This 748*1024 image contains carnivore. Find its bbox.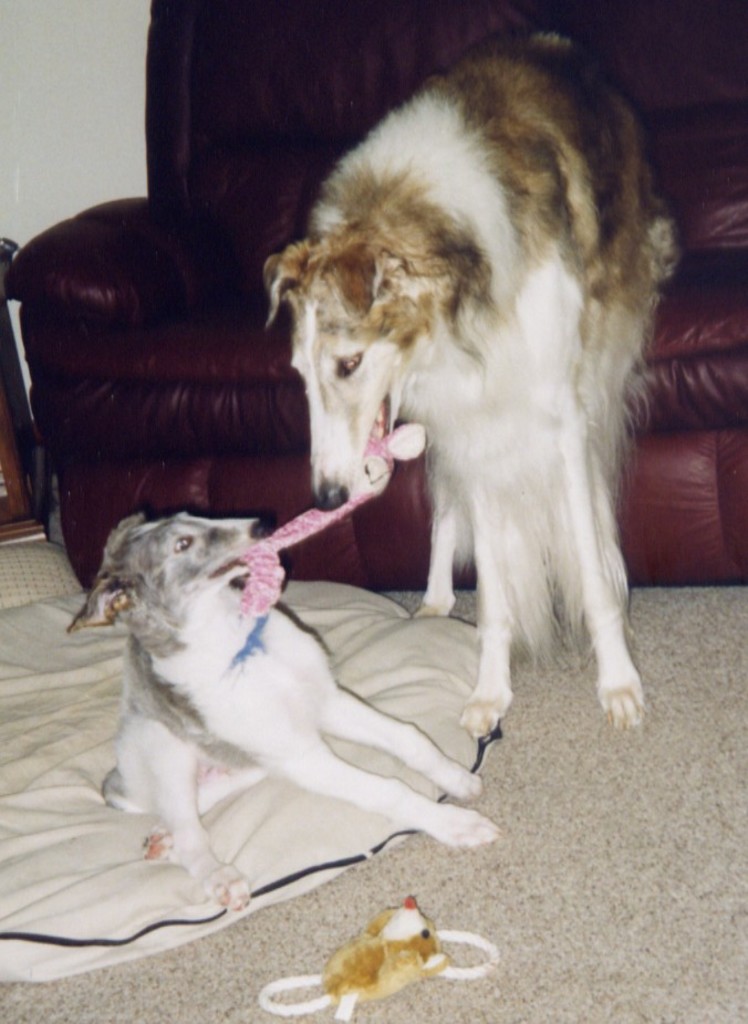
[61, 498, 513, 909].
